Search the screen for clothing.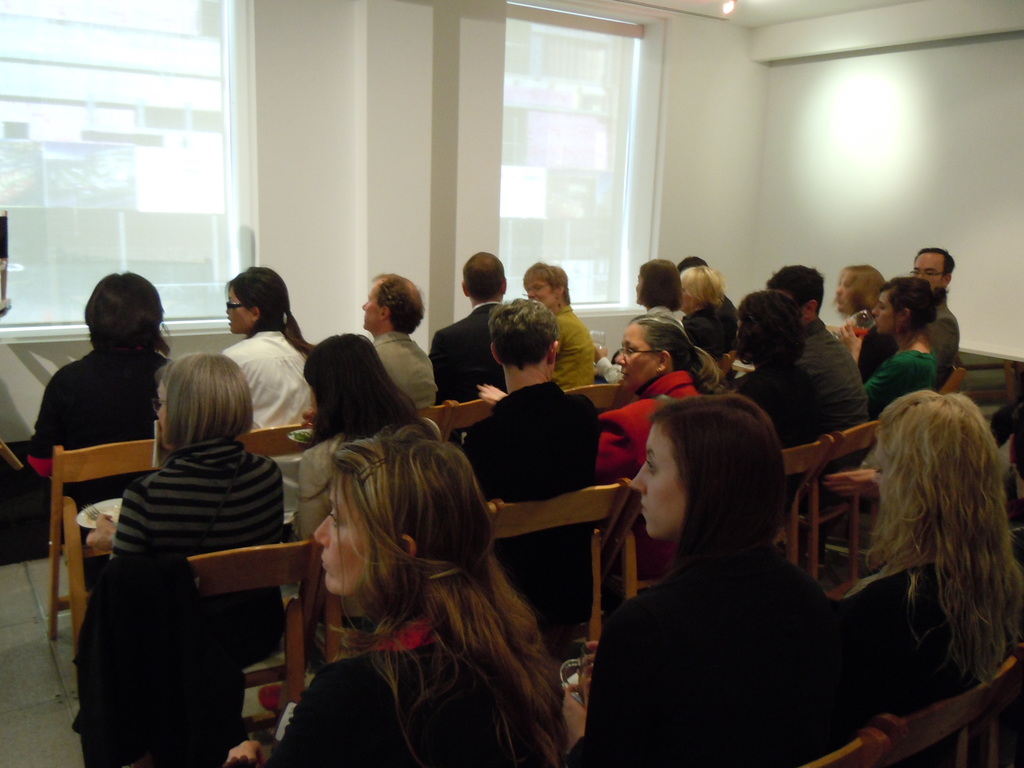
Found at BBox(107, 431, 298, 656).
